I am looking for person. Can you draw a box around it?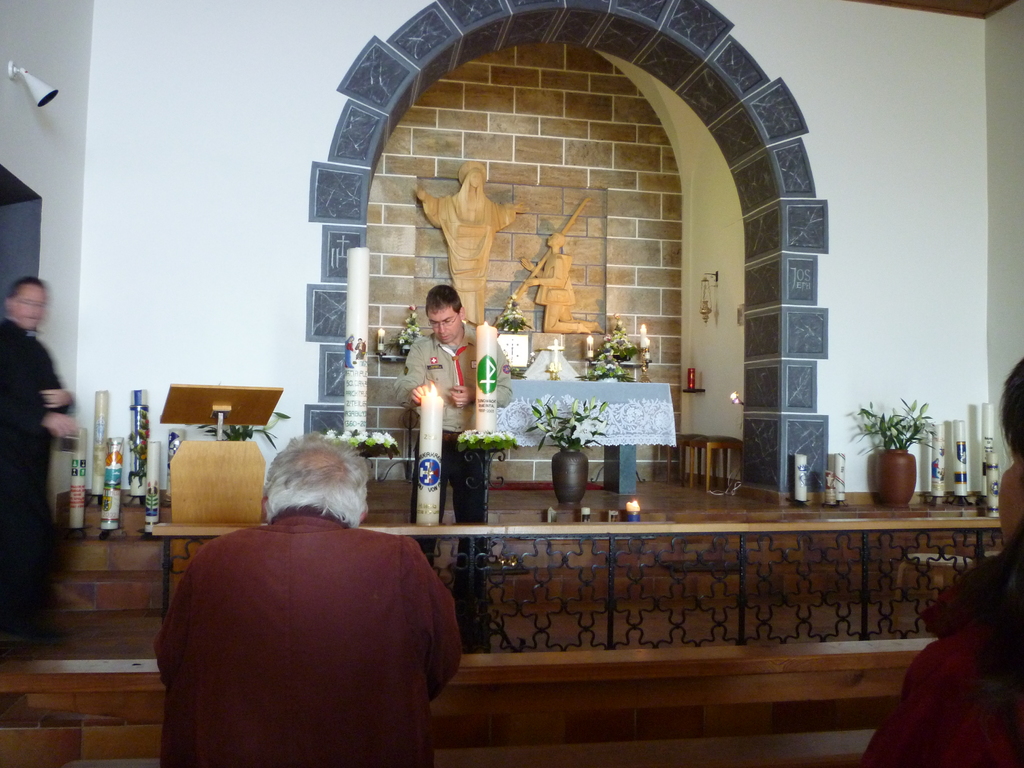
Sure, the bounding box is select_region(397, 273, 484, 485).
